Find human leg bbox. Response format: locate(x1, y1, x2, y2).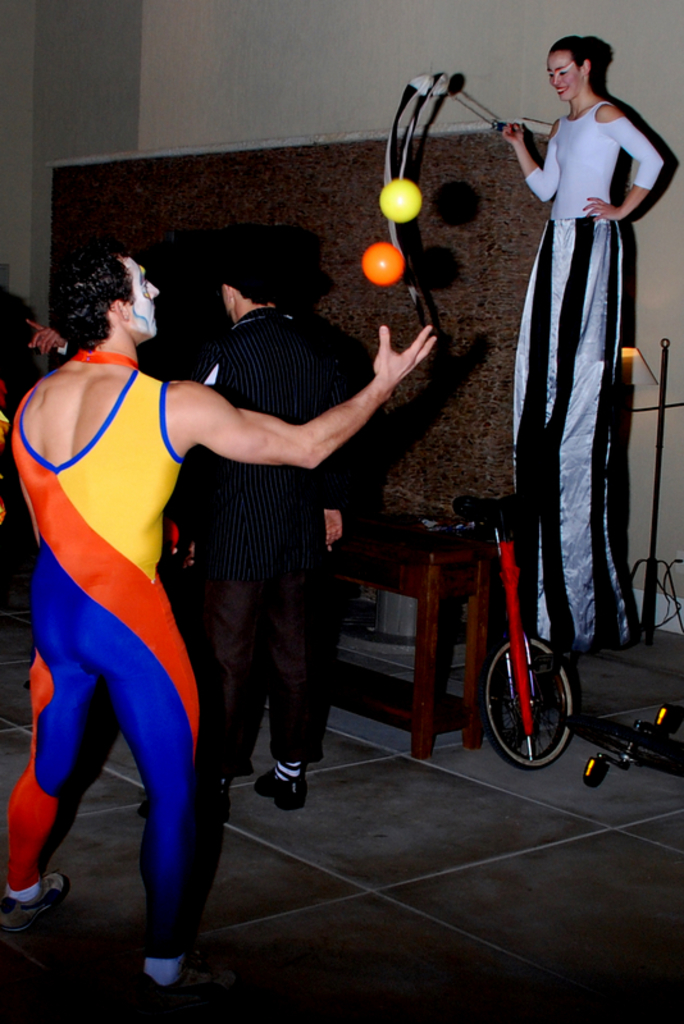
locate(272, 581, 329, 809).
